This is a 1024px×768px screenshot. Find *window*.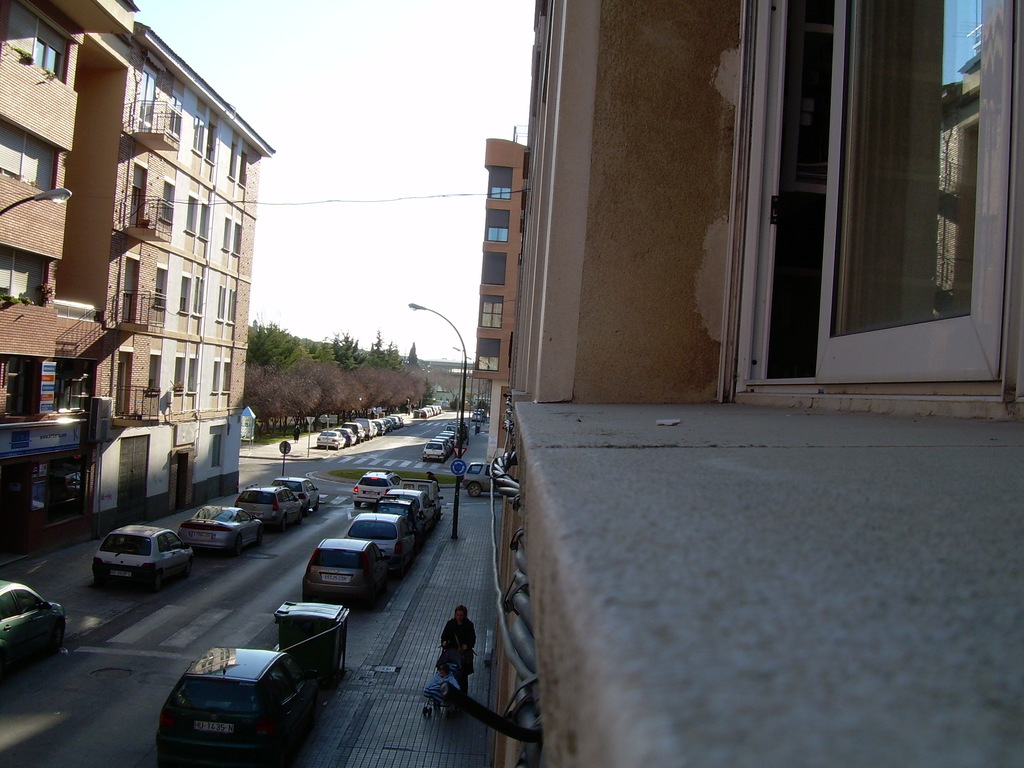
Bounding box: bbox(243, 151, 246, 189).
